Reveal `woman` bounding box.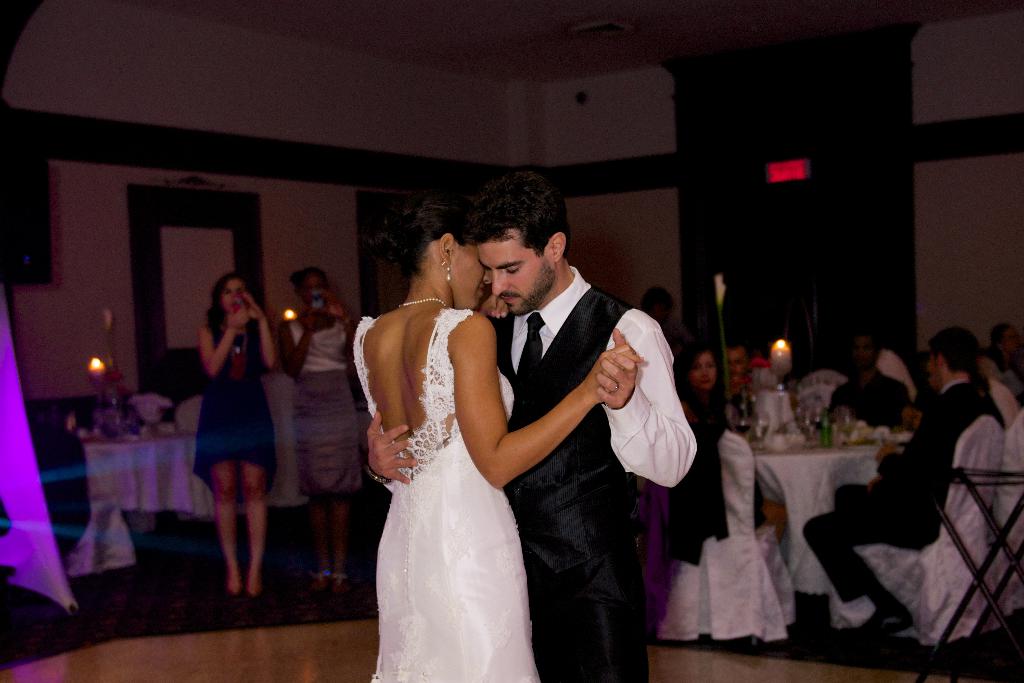
Revealed: (left=673, top=337, right=765, bottom=532).
